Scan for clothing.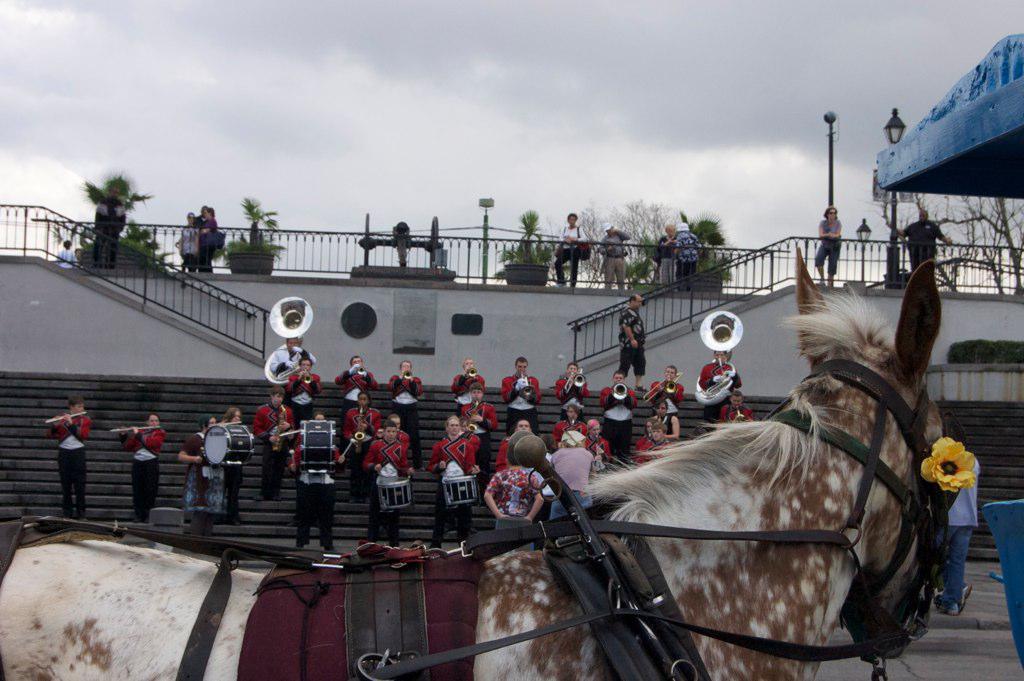
Scan result: region(288, 371, 319, 426).
